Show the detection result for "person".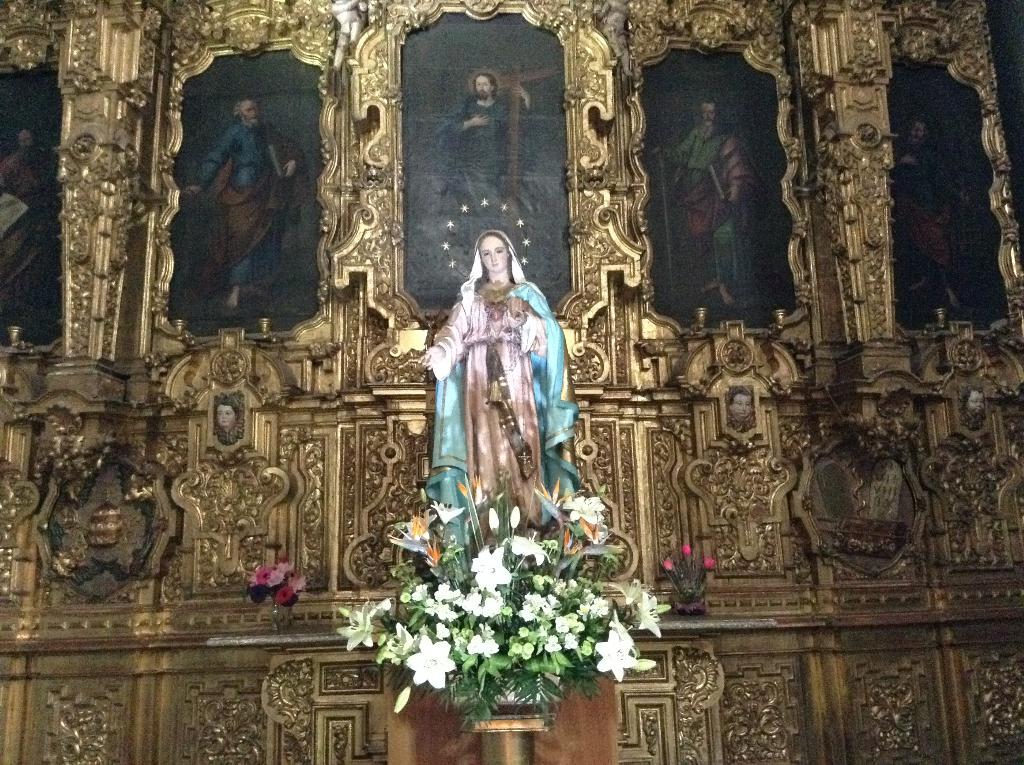
<box>428,68,533,218</box>.
